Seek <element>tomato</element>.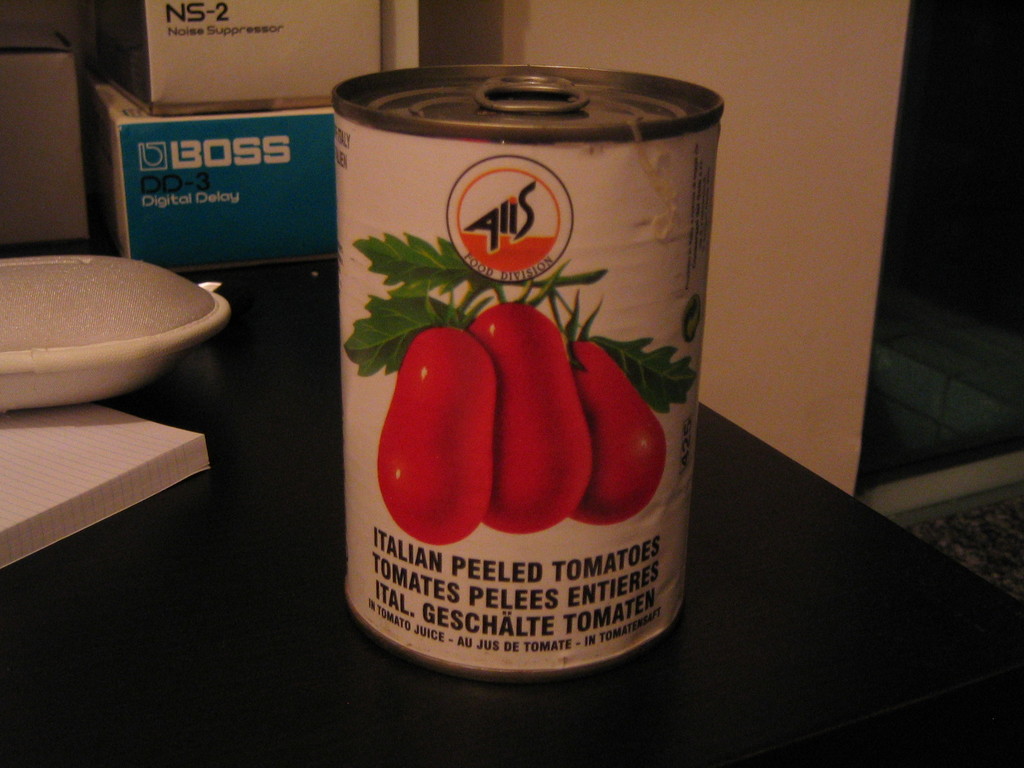
(left=468, top=296, right=596, bottom=535).
